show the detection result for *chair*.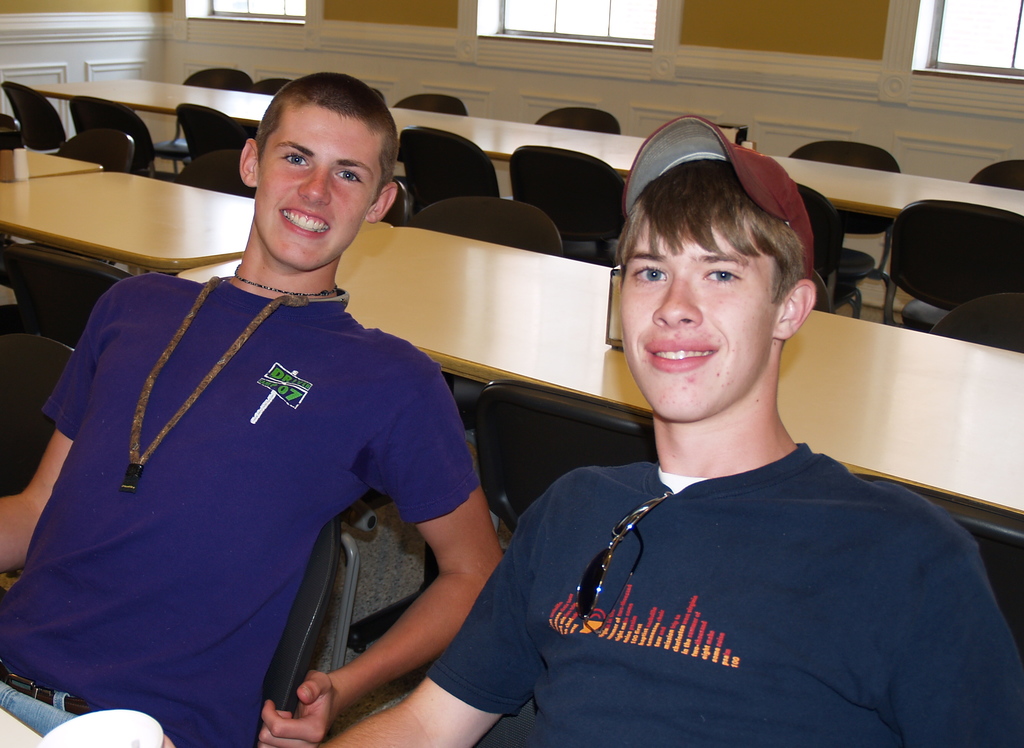
BBox(177, 101, 252, 158).
